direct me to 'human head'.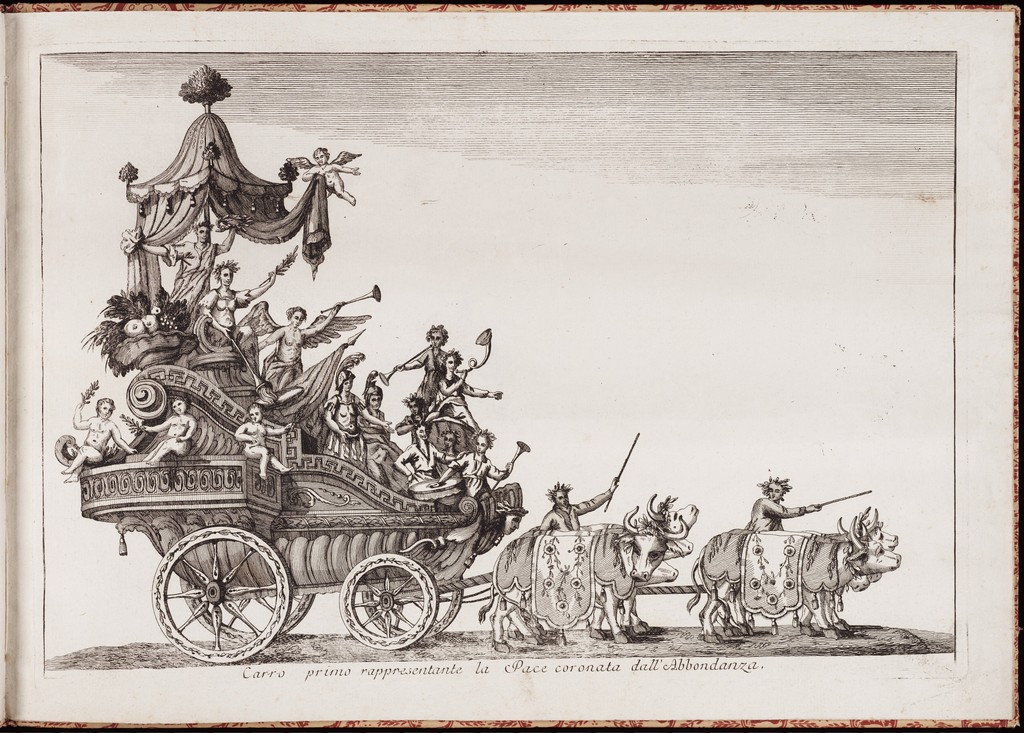
Direction: bbox(479, 437, 487, 452).
